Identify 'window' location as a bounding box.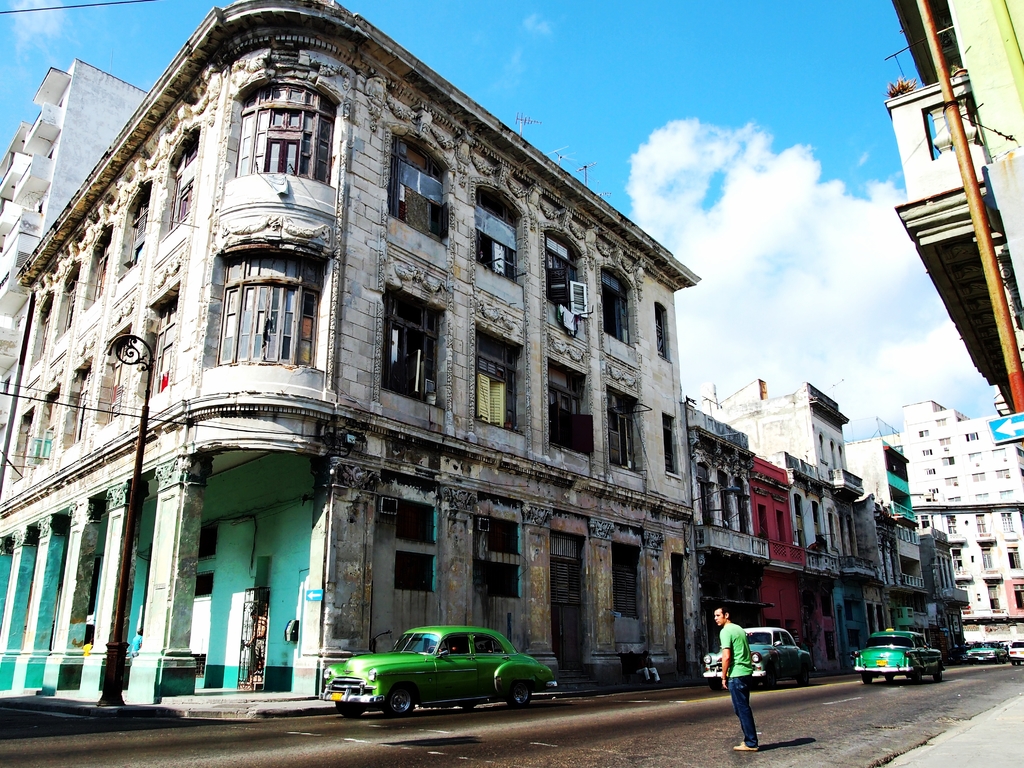
l=164, t=140, r=197, b=237.
